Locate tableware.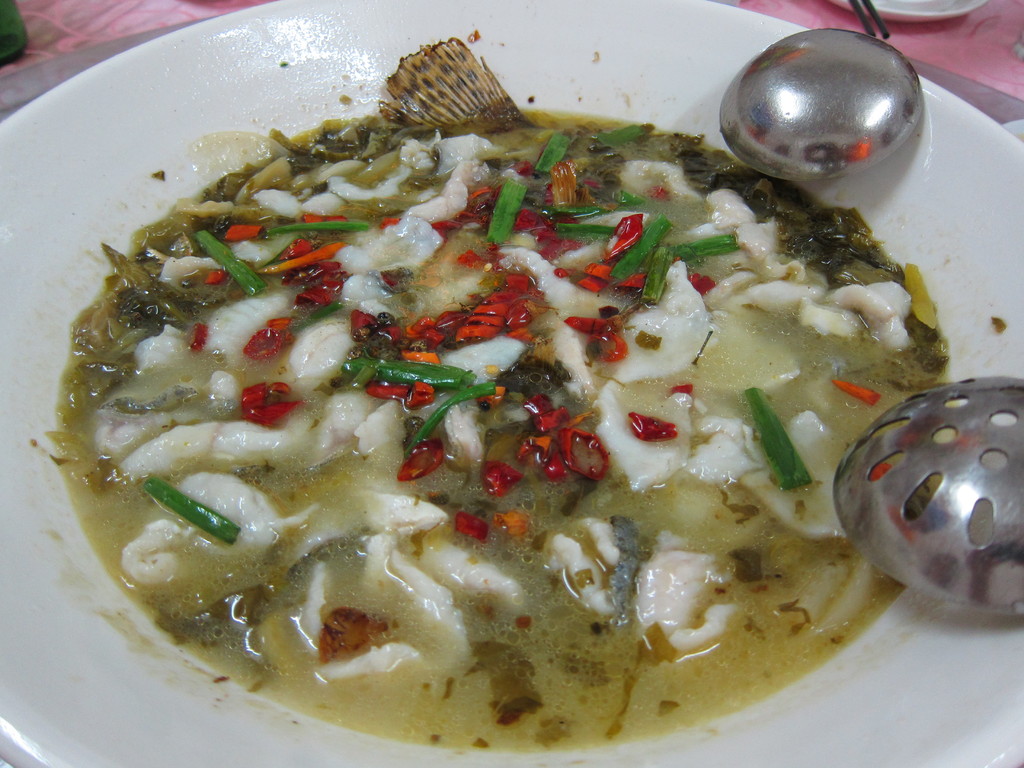
Bounding box: 4, 0, 1005, 767.
